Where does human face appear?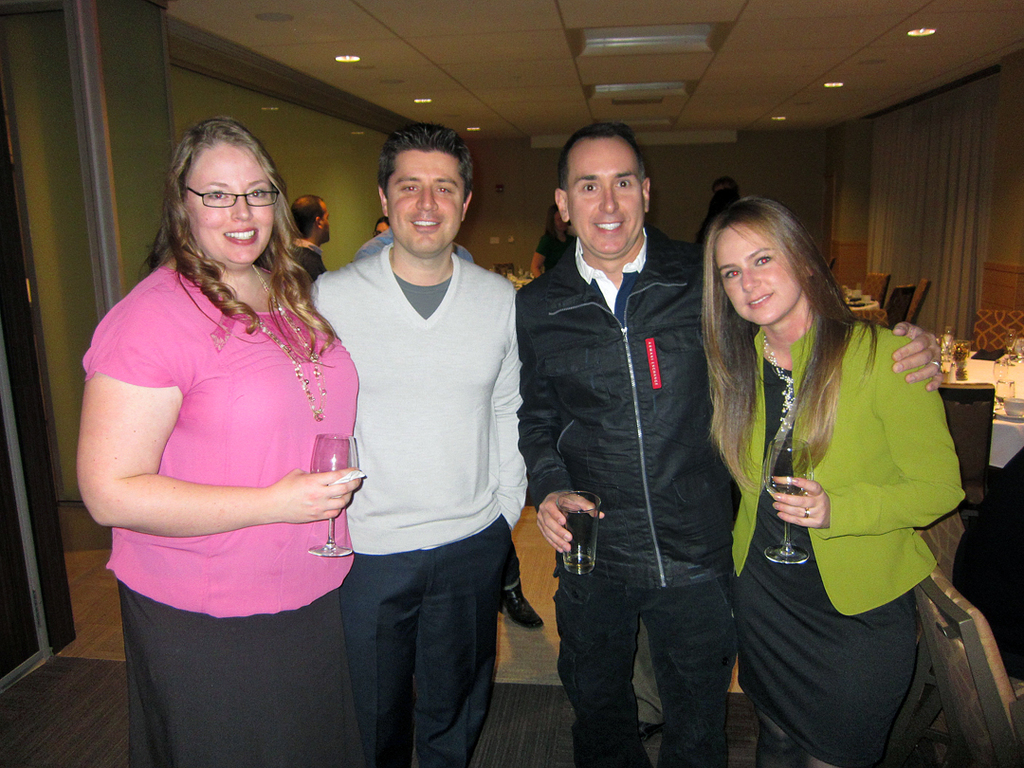
Appears at x1=181, y1=143, x2=278, y2=262.
